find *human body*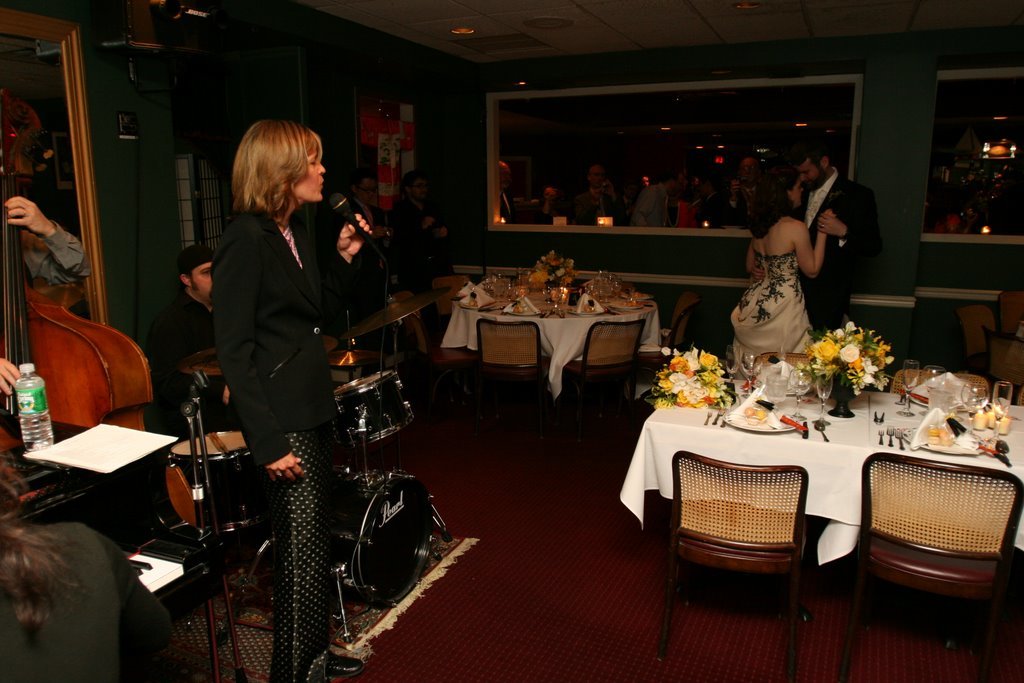
194:109:379:633
